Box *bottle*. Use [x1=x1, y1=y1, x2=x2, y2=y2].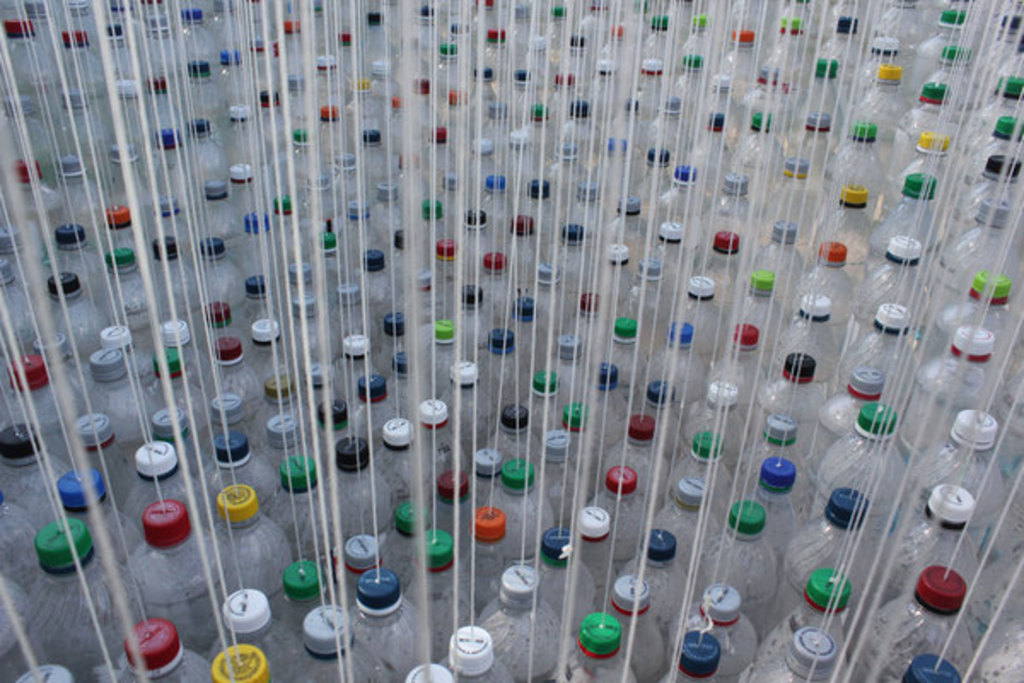
[x1=406, y1=75, x2=442, y2=145].
